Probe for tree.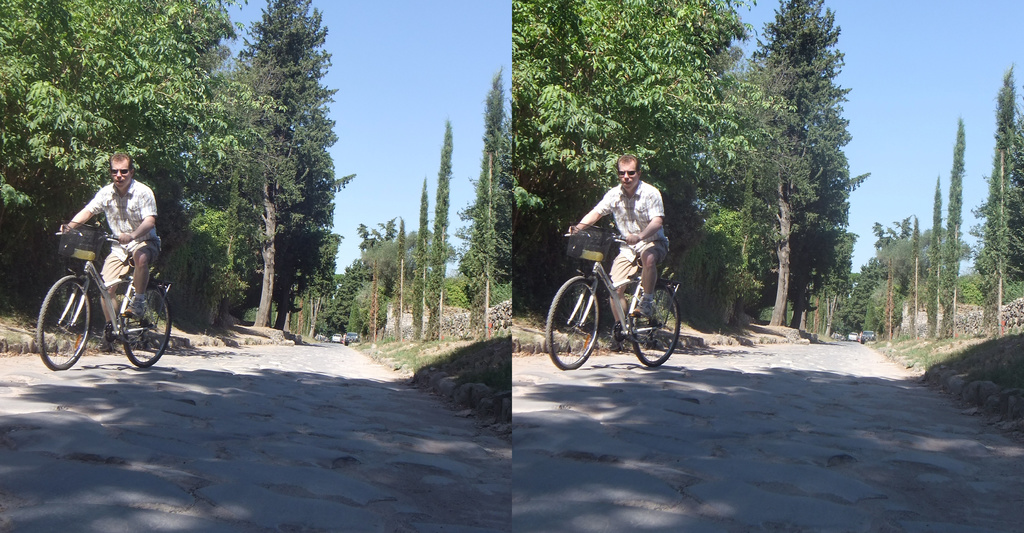
Probe result: x1=428 y1=124 x2=451 y2=341.
